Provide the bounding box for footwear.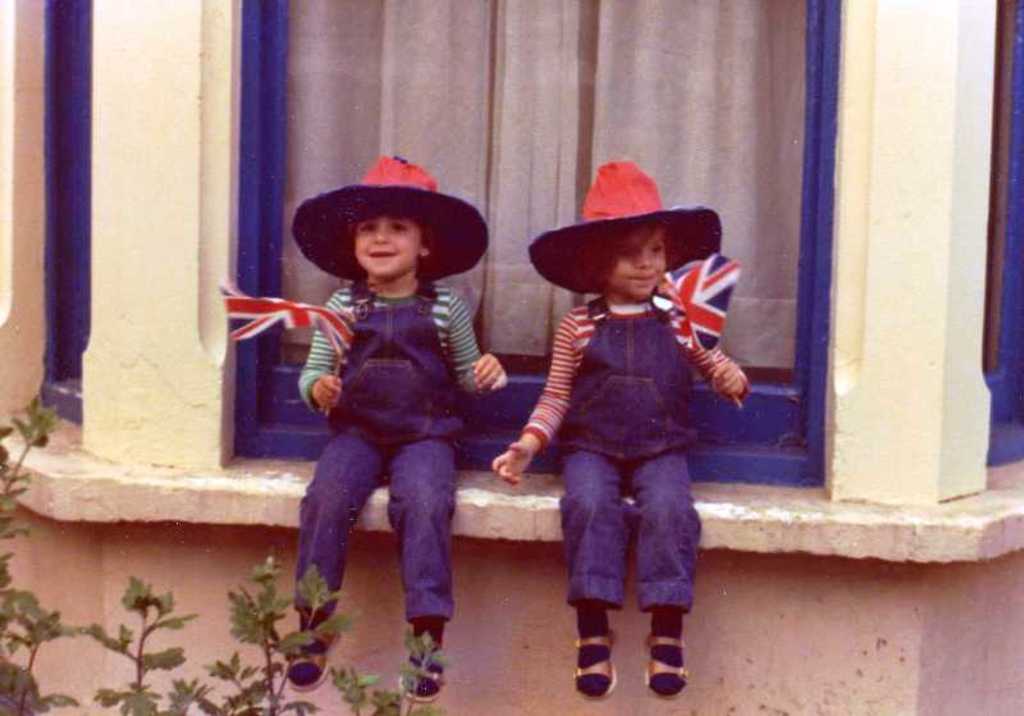
left=380, top=617, right=440, bottom=706.
